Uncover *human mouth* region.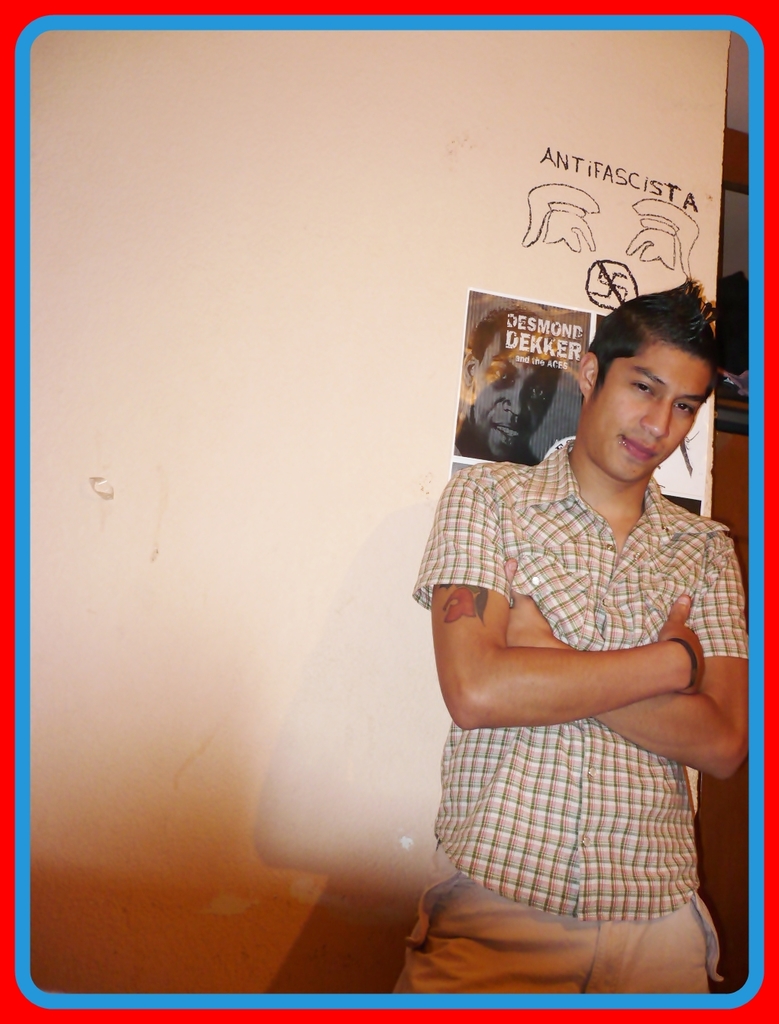
Uncovered: box=[489, 413, 525, 446].
